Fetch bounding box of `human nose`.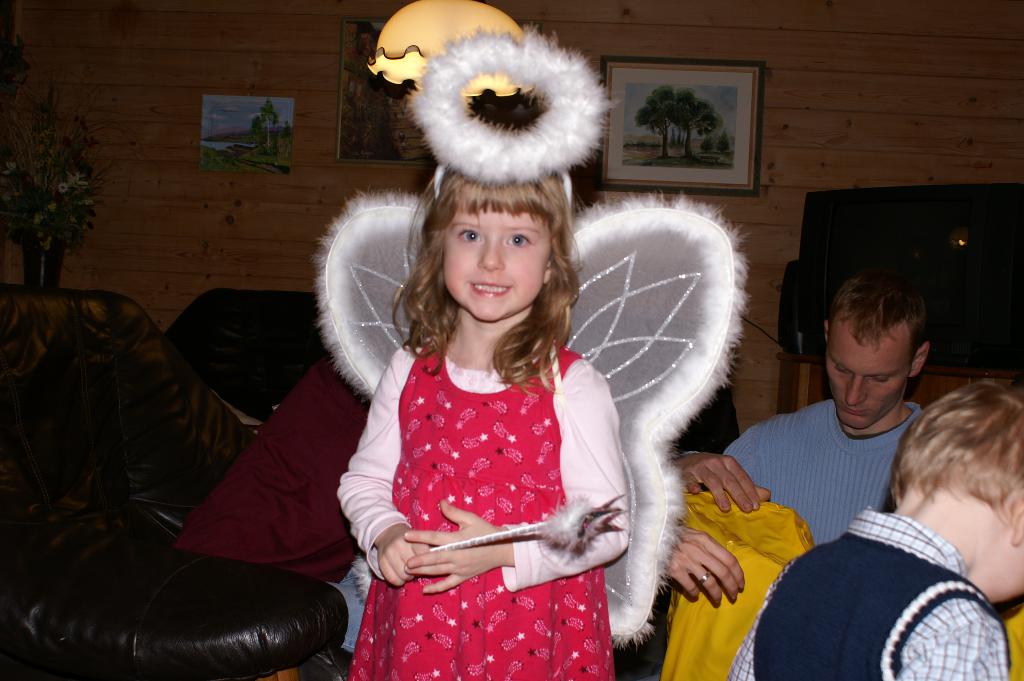
Bbox: region(477, 234, 504, 270).
